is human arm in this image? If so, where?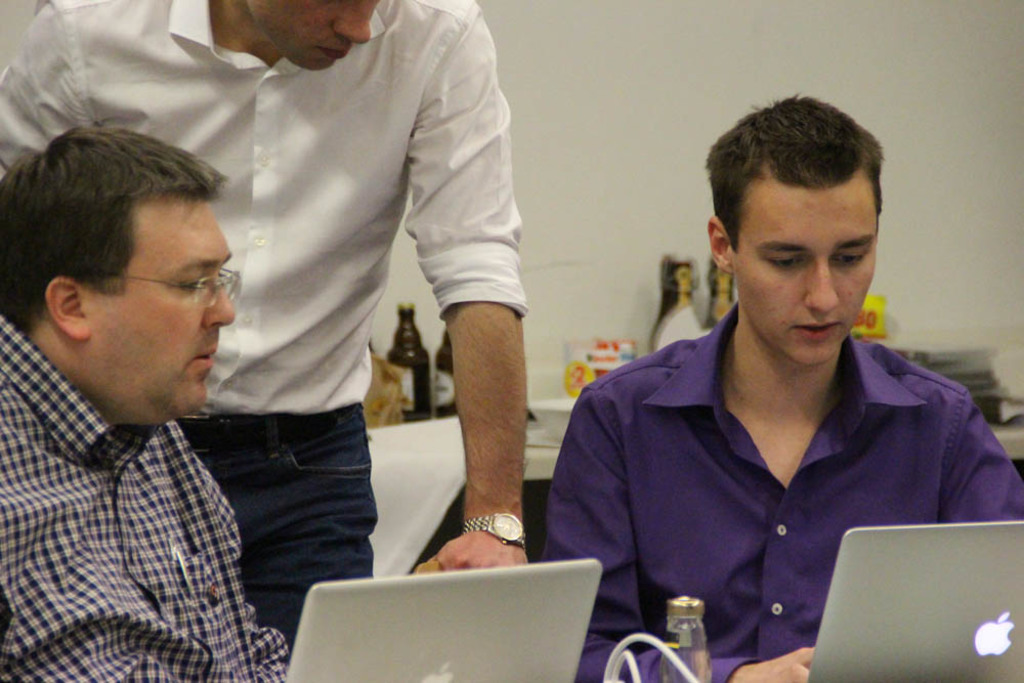
Yes, at 946:382:1023:535.
